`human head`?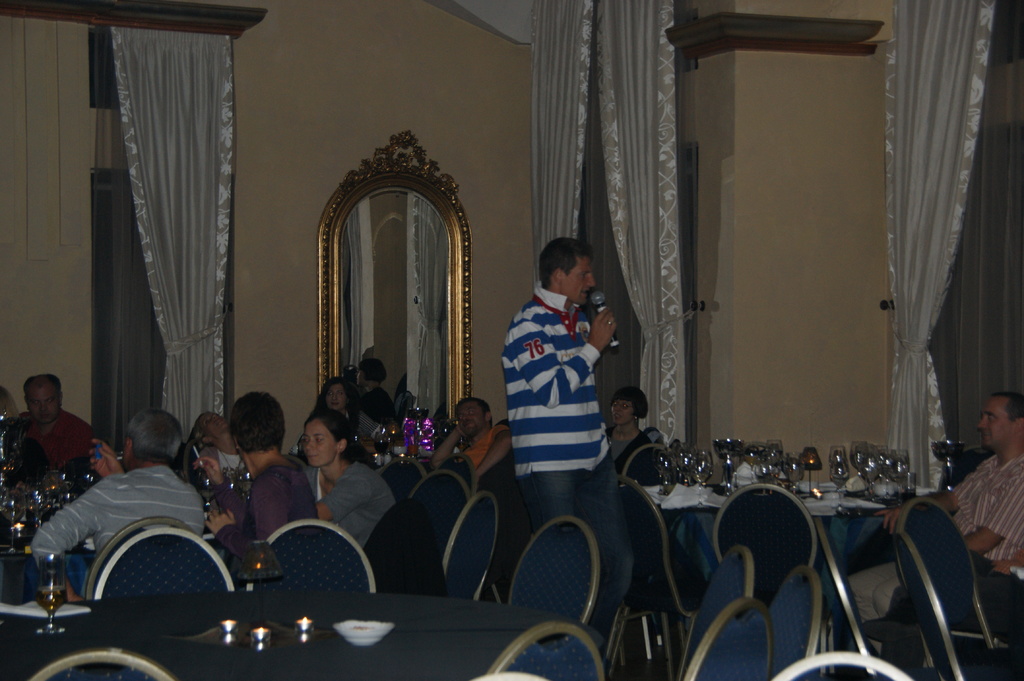
bbox=[609, 387, 649, 428]
